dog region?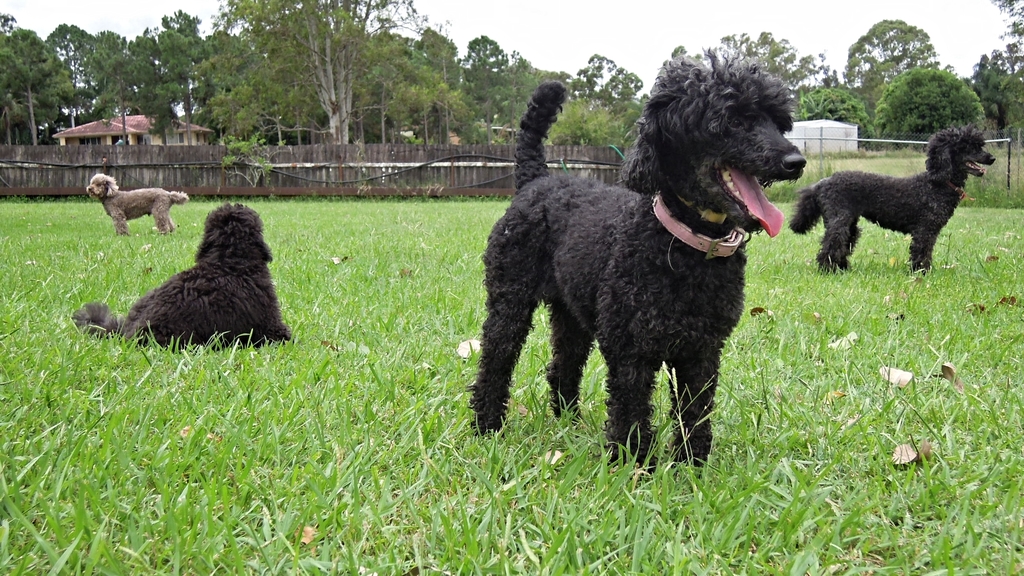
x1=470 y1=47 x2=806 y2=477
